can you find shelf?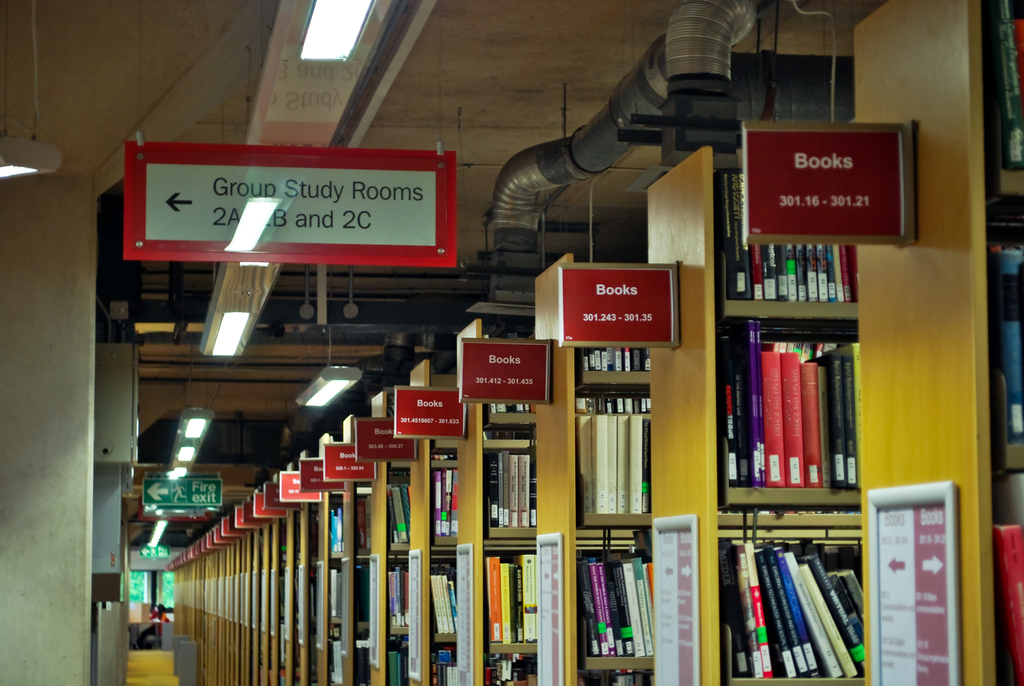
Yes, bounding box: BBox(857, 0, 1023, 685).
